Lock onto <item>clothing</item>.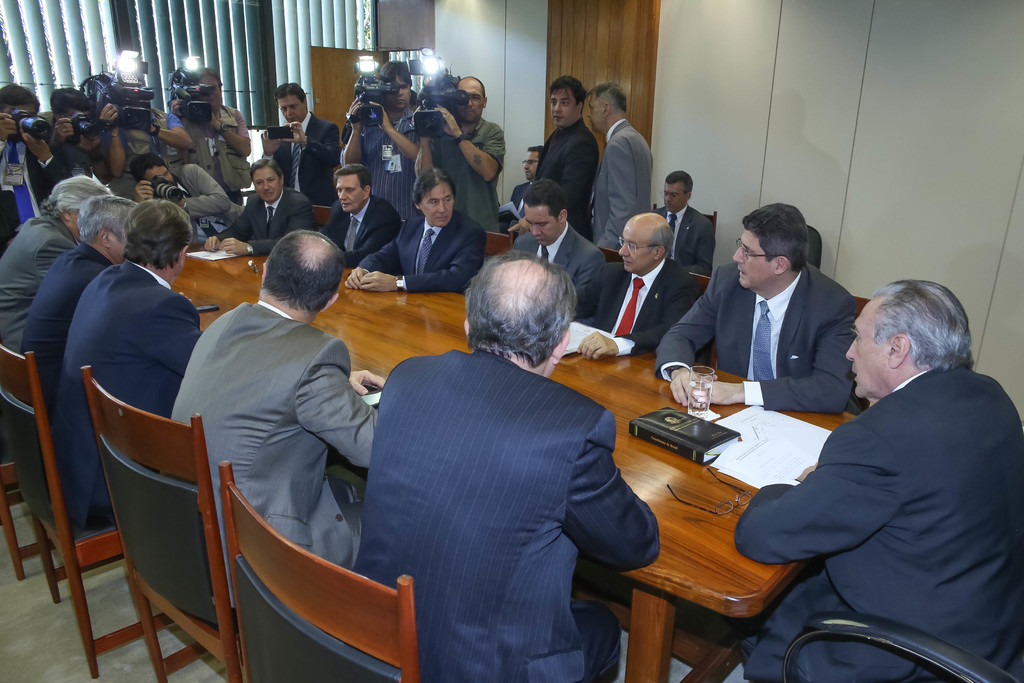
Locked: detection(259, 114, 343, 207).
